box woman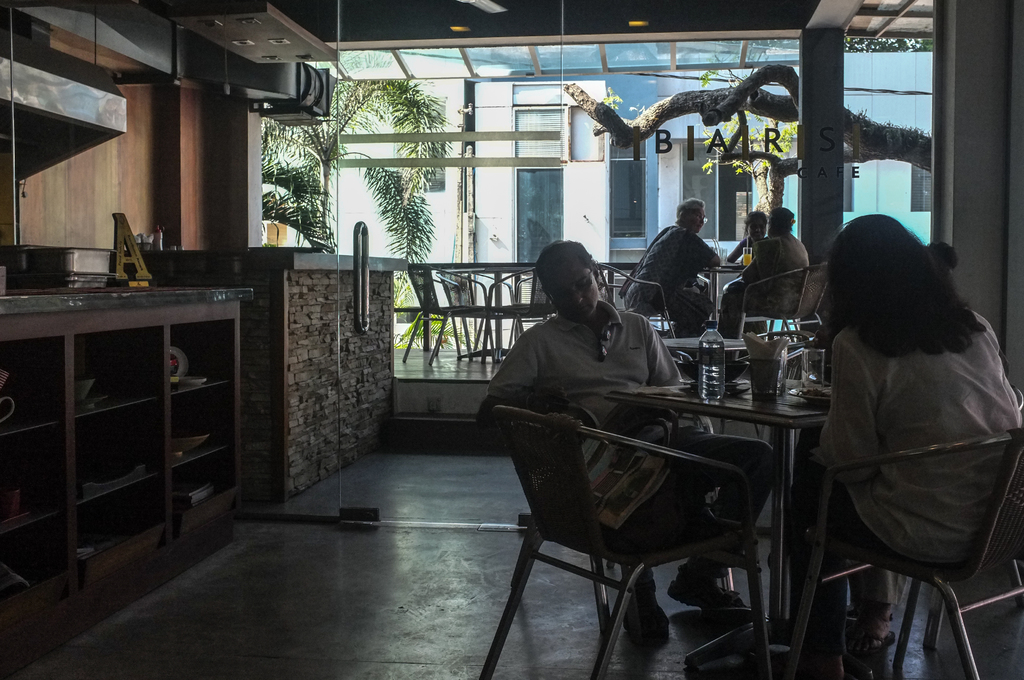
[left=806, top=216, right=1018, bottom=674]
